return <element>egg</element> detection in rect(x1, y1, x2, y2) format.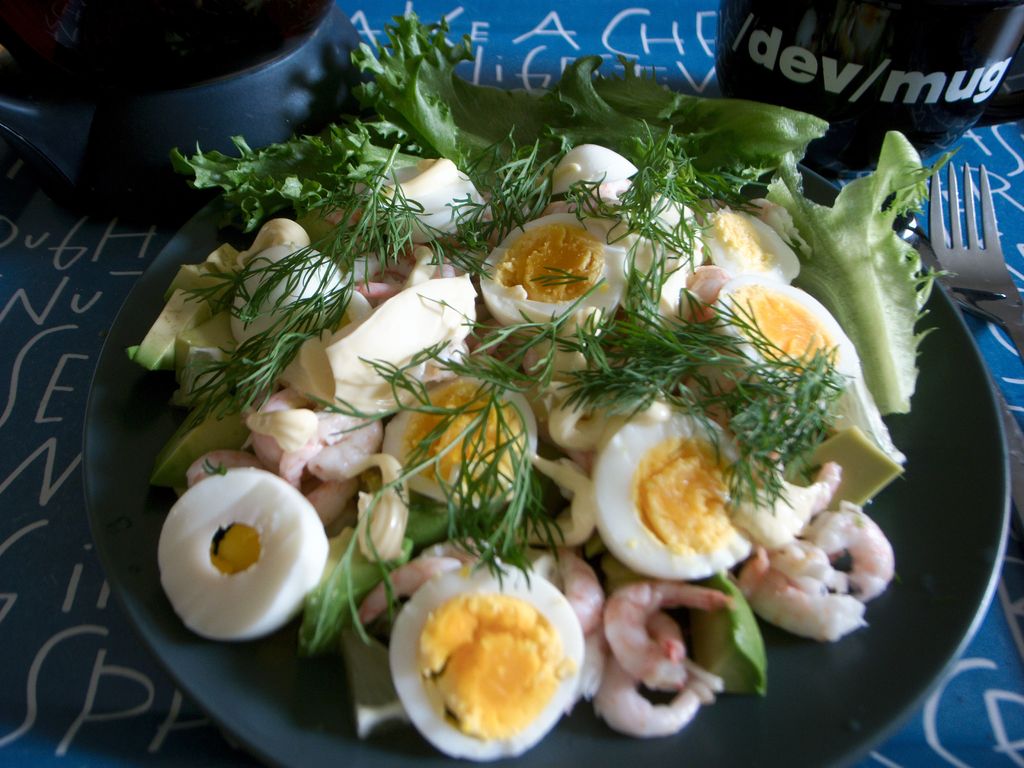
rect(381, 372, 535, 505).
